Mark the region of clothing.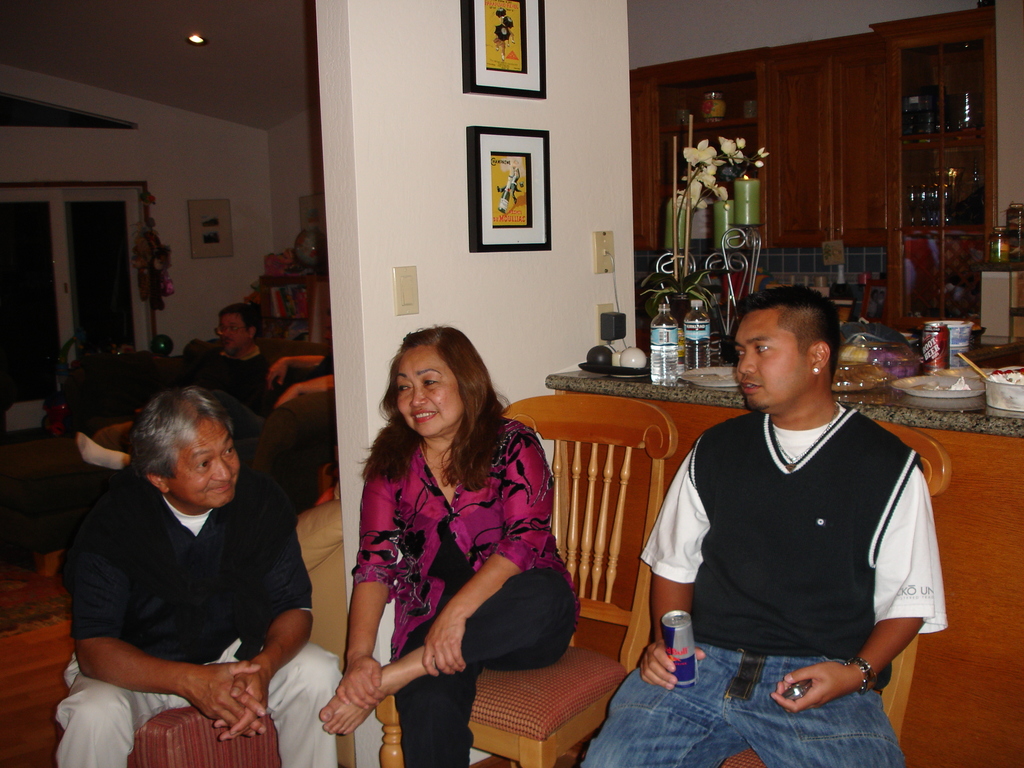
Region: region(582, 417, 943, 767).
